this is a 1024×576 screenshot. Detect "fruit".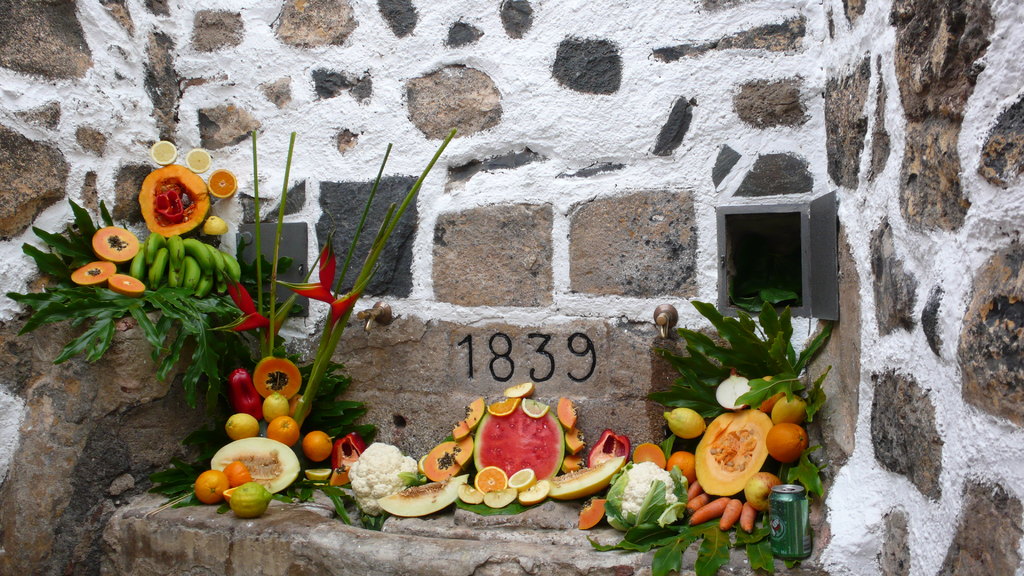
box=[266, 419, 300, 450].
